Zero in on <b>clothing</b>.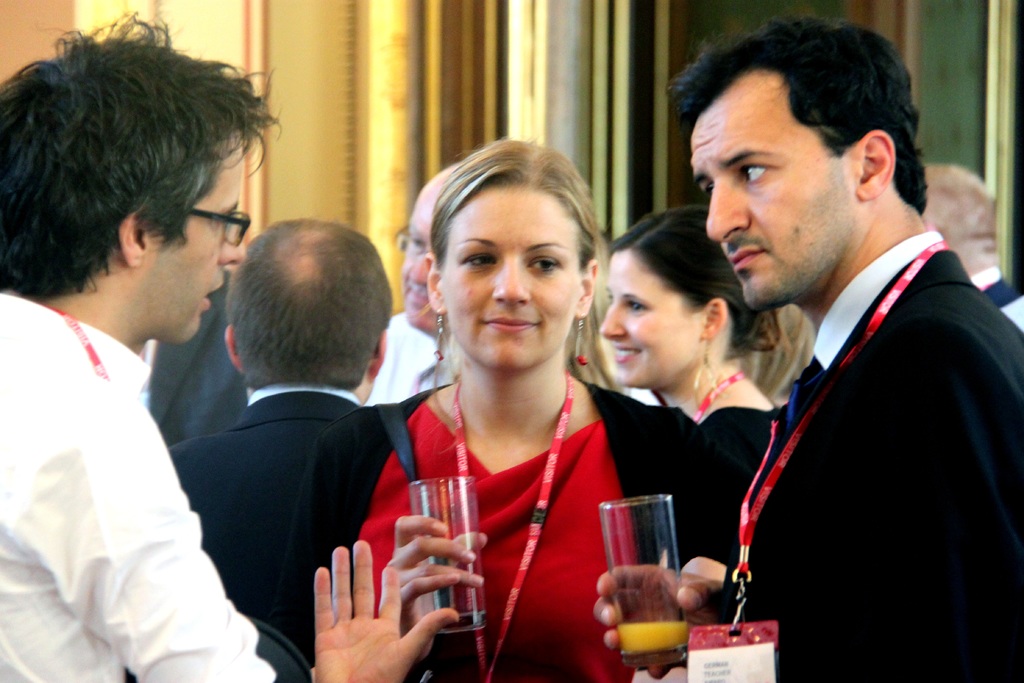
Zeroed in: detection(714, 193, 1007, 679).
